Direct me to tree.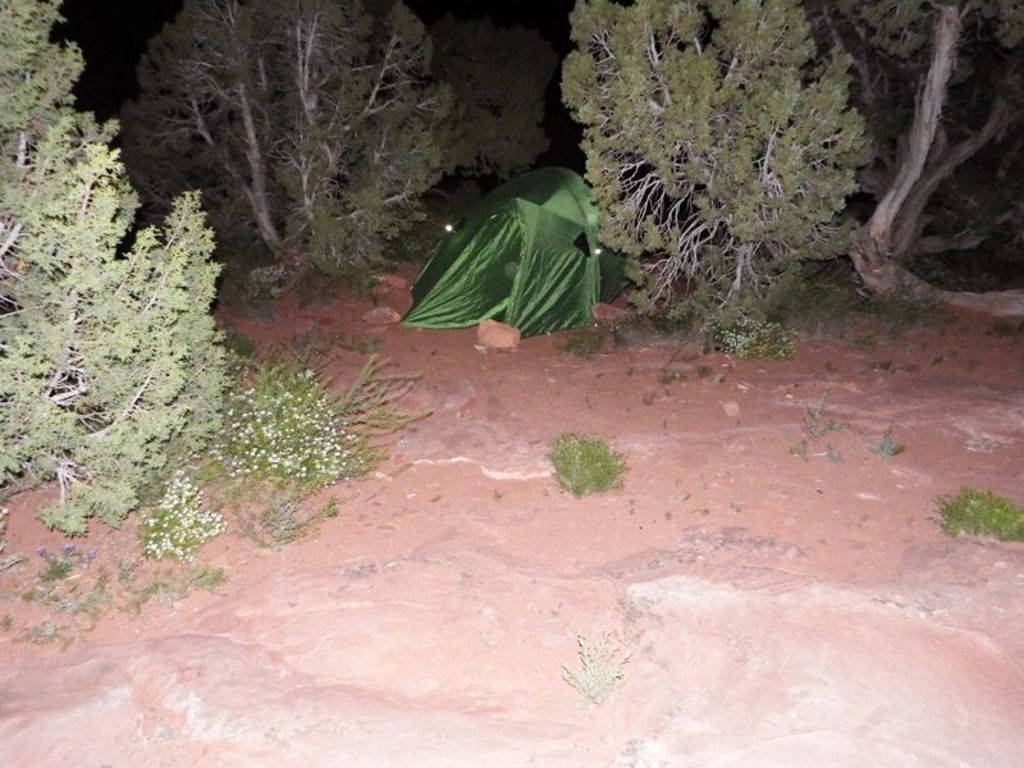
Direction: {"left": 554, "top": 0, "right": 1023, "bottom": 357}.
